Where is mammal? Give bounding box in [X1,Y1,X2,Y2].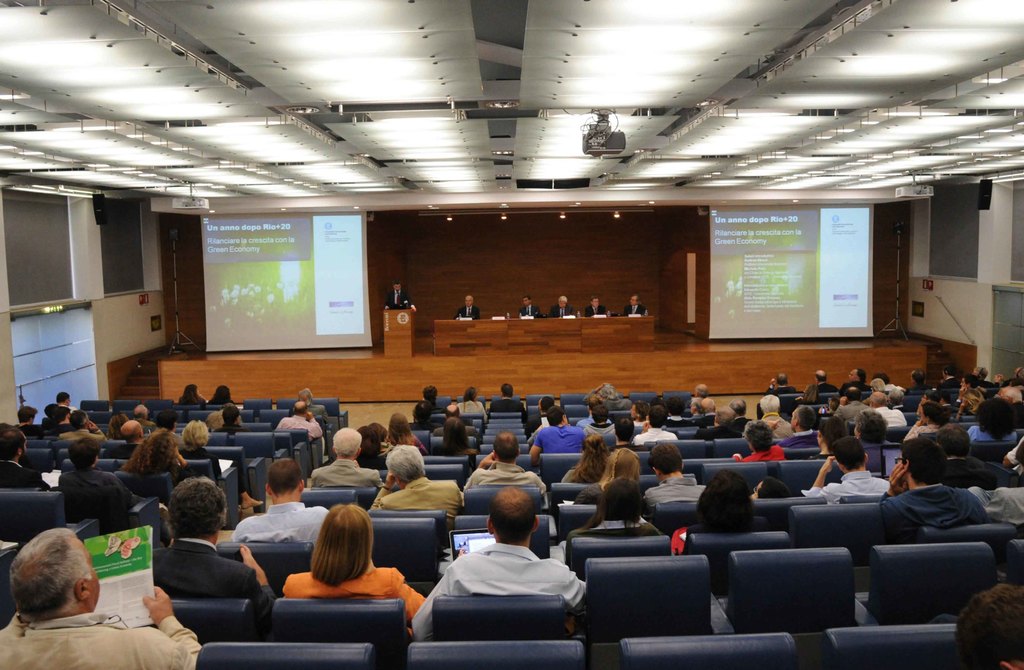
[367,439,465,534].
